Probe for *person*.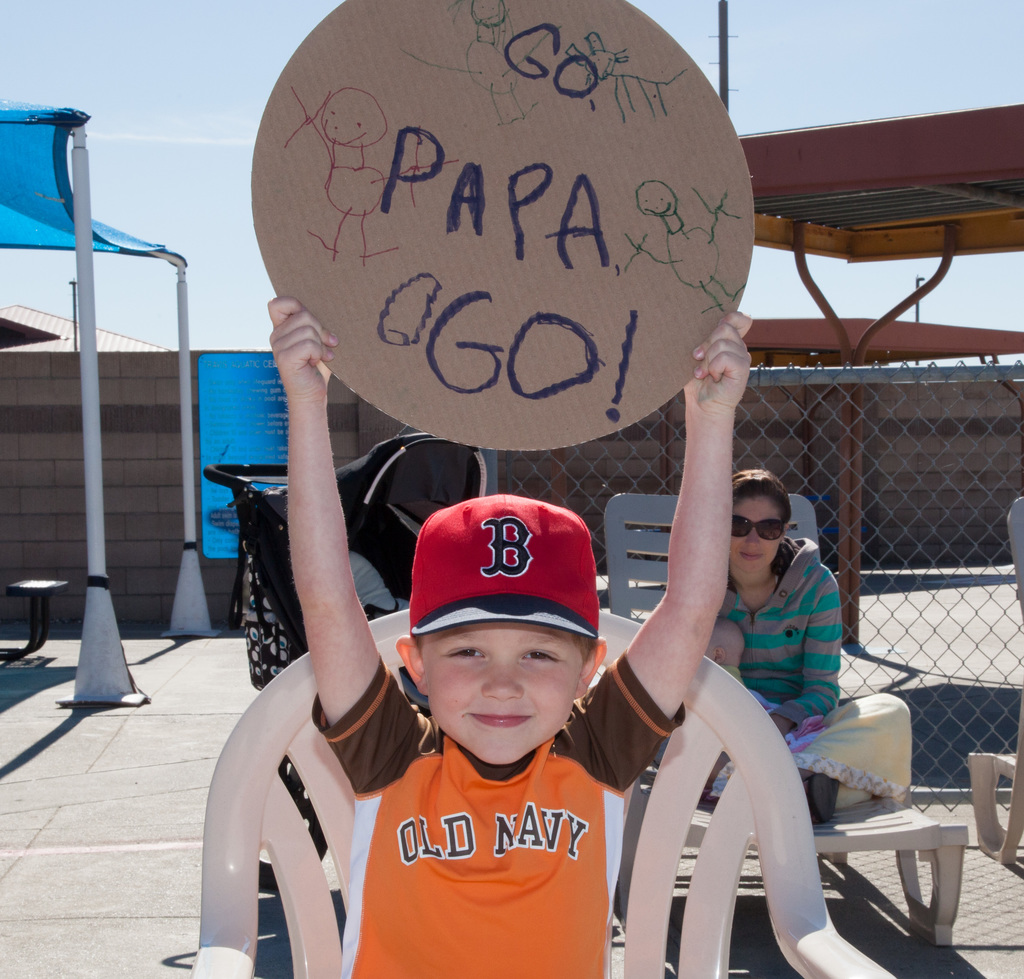
Probe result: bbox(710, 471, 848, 763).
